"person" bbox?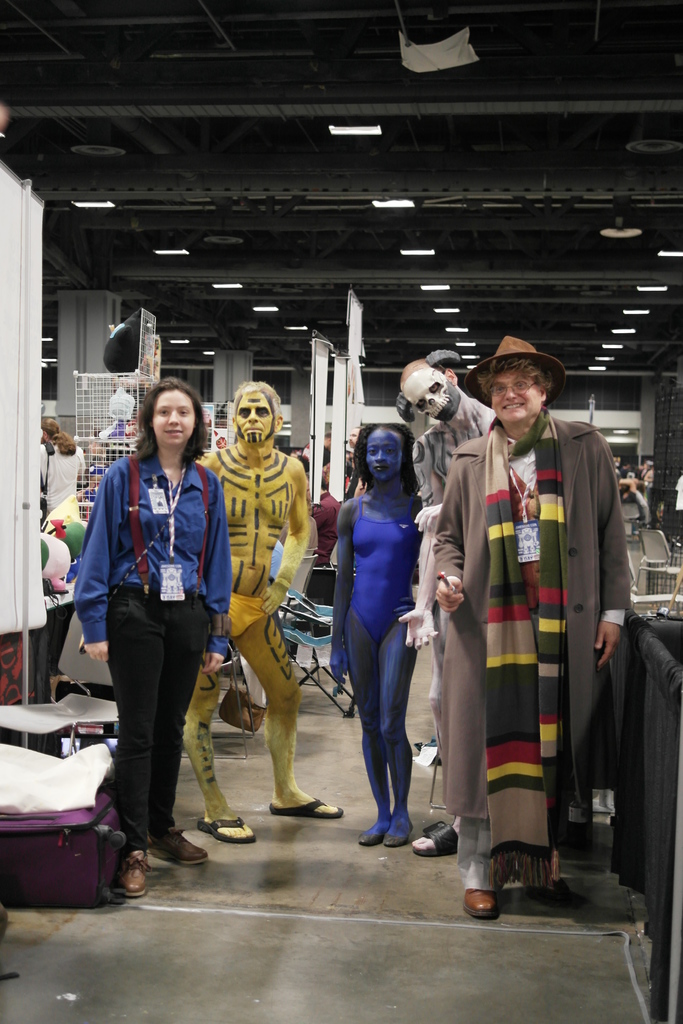
region(343, 421, 365, 496)
